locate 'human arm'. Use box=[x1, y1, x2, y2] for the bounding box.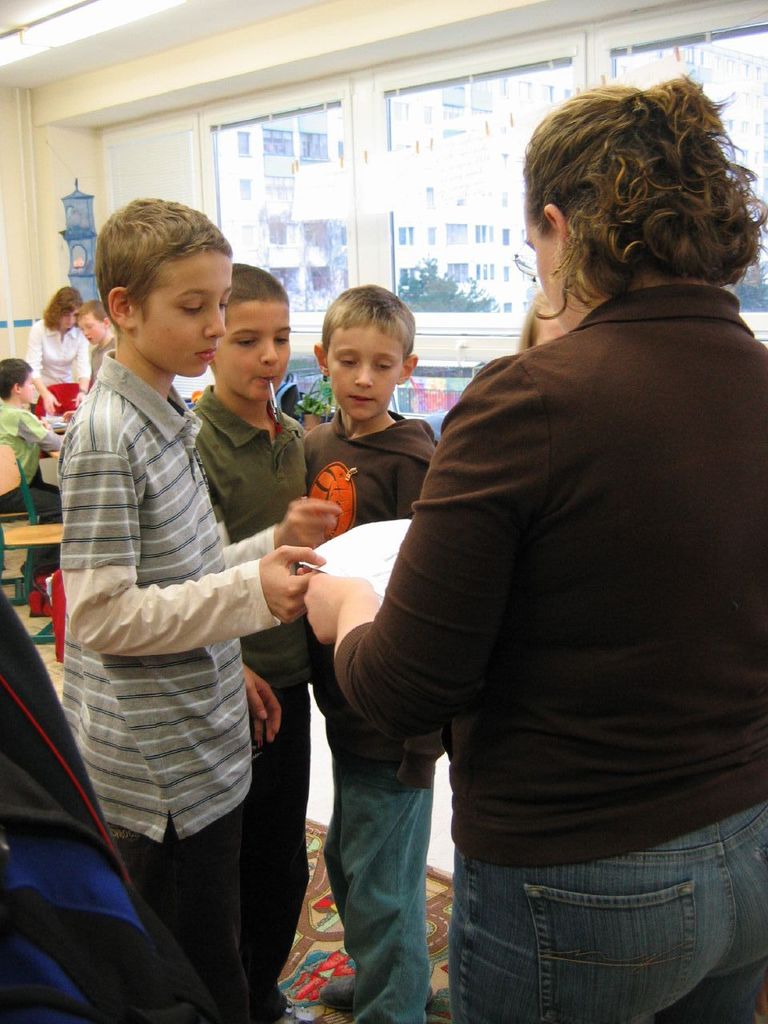
box=[340, 506, 494, 762].
